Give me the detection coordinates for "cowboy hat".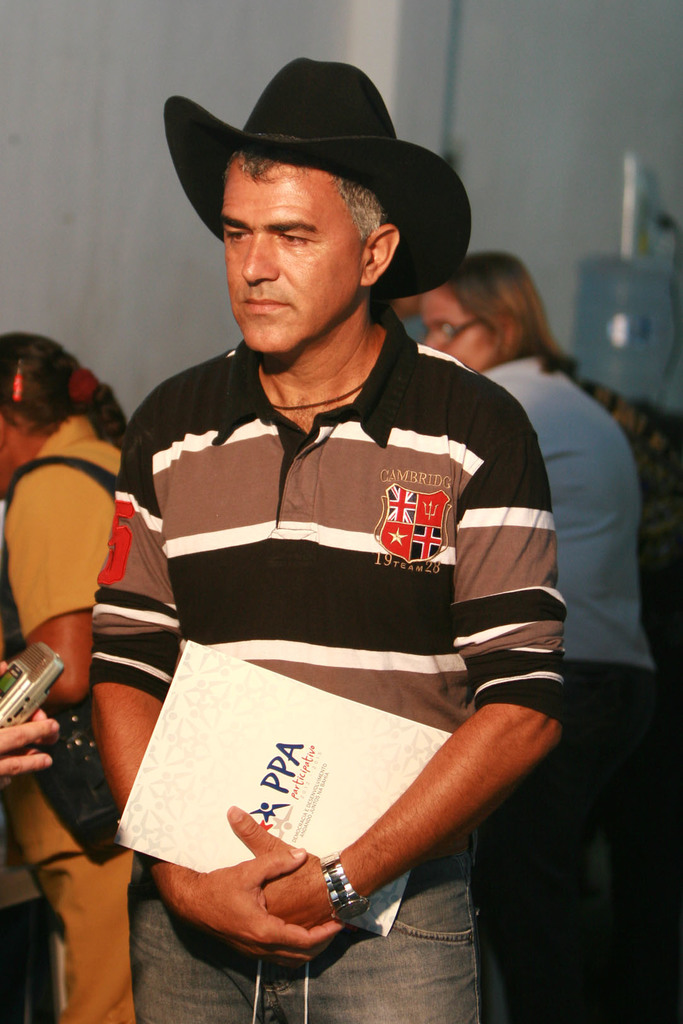
left=155, top=58, right=476, bottom=322.
